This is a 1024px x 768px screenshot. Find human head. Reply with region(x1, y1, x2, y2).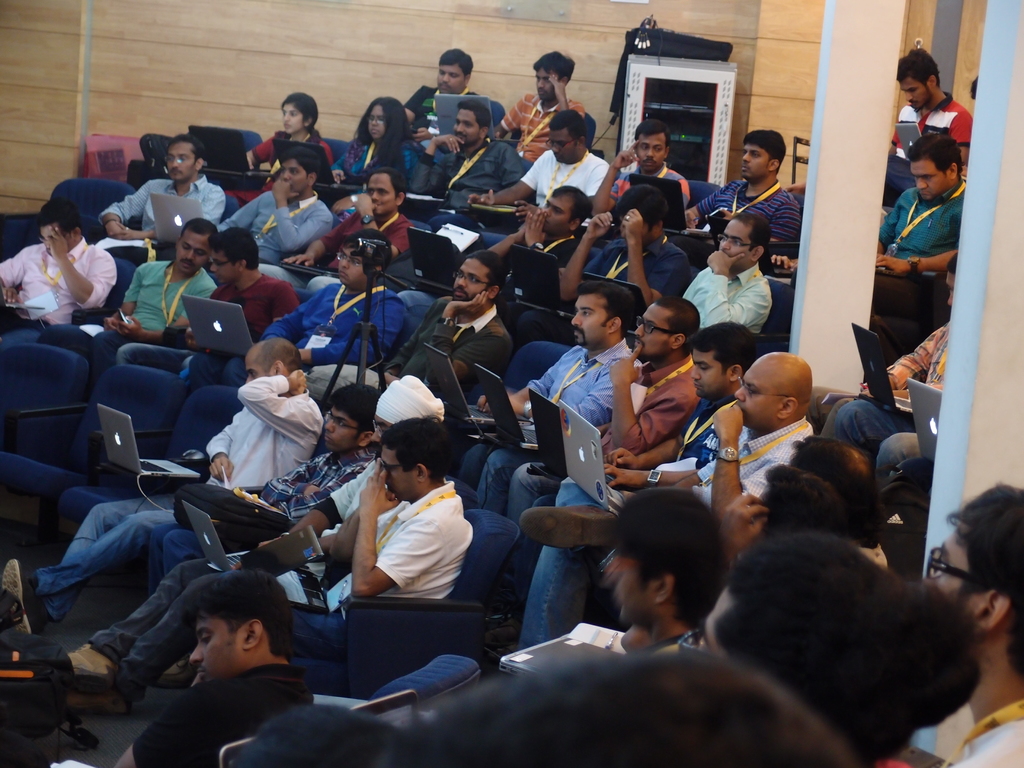
region(788, 434, 877, 543).
